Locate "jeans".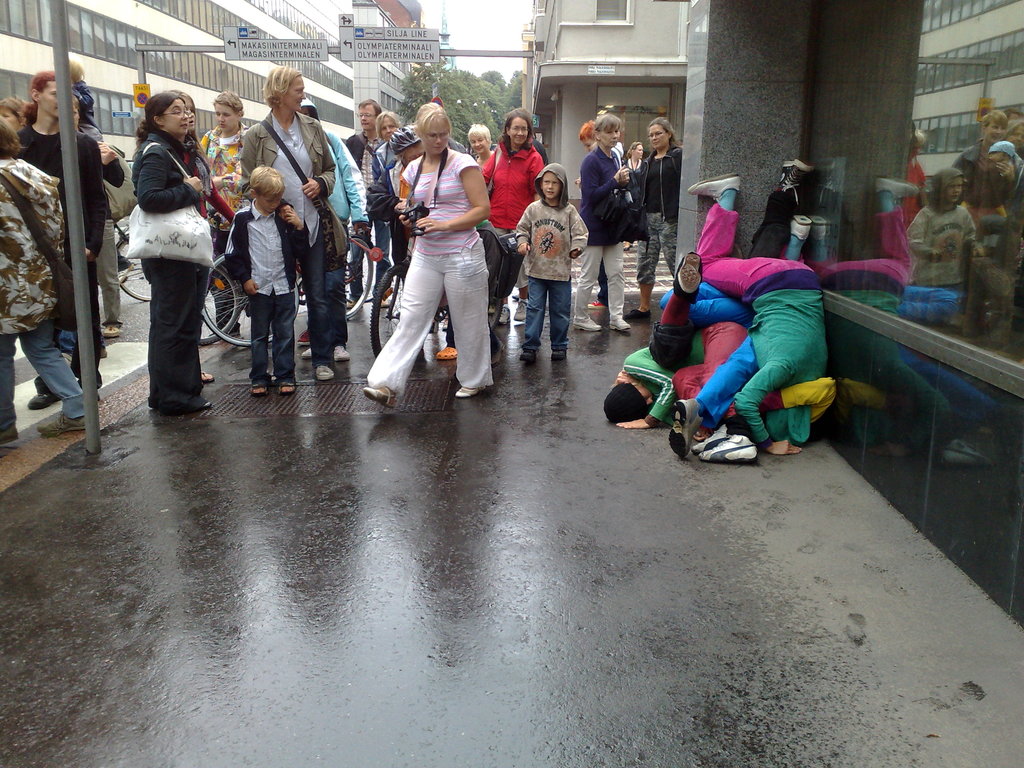
Bounding box: <region>349, 221, 390, 305</region>.
